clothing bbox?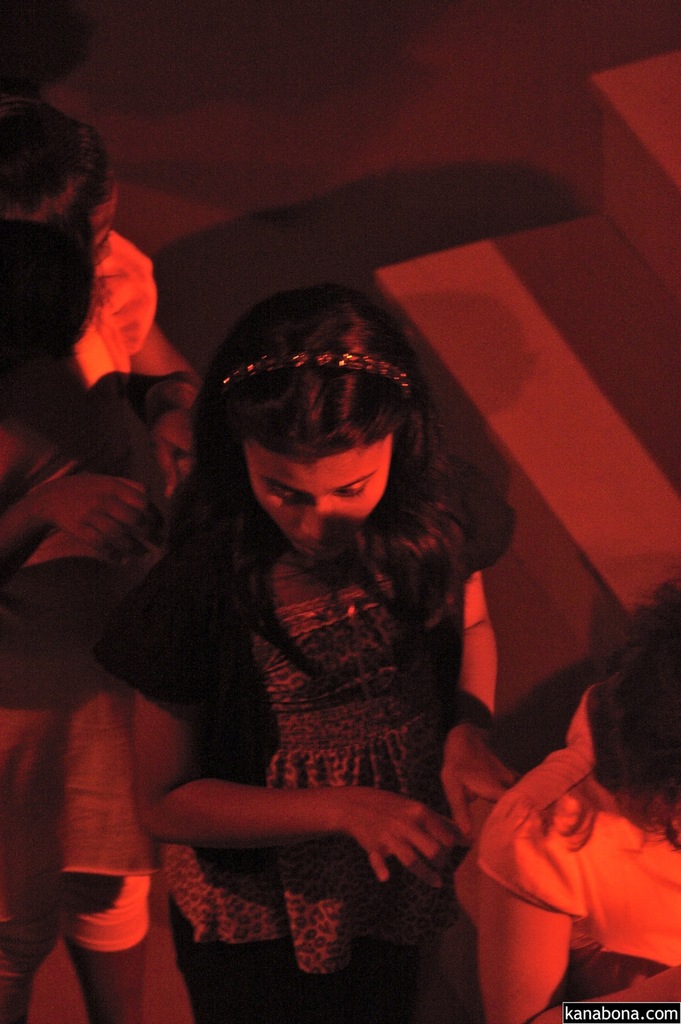
box(0, 515, 170, 954)
